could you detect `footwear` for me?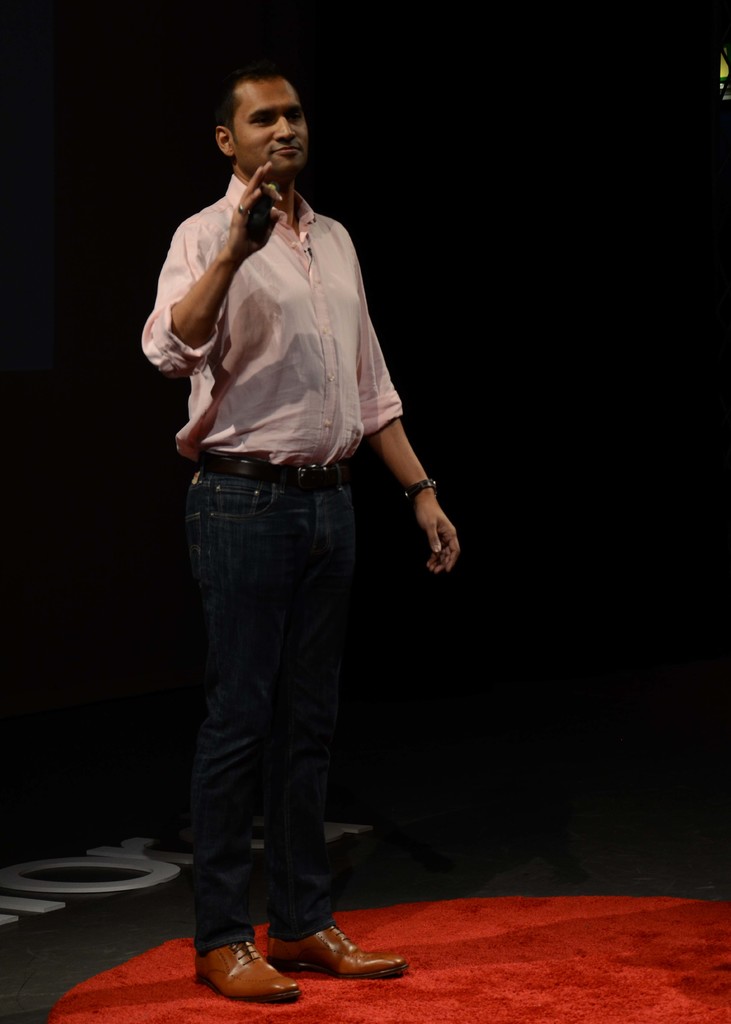
Detection result: box=[184, 935, 298, 1011].
